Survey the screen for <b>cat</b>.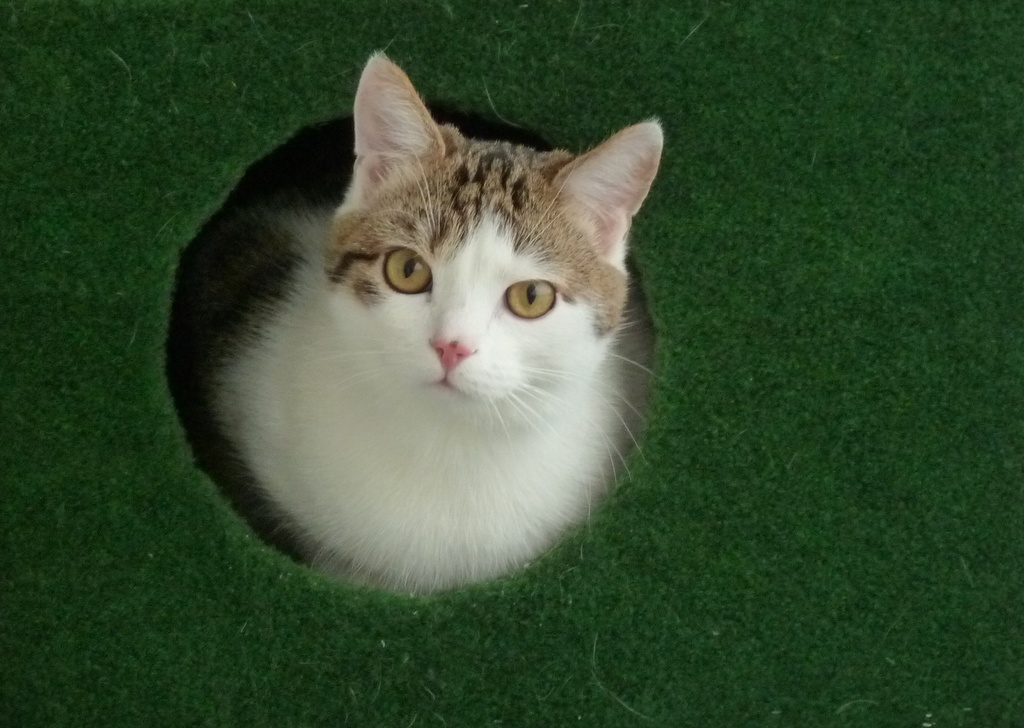
Survey found: select_region(202, 39, 695, 601).
